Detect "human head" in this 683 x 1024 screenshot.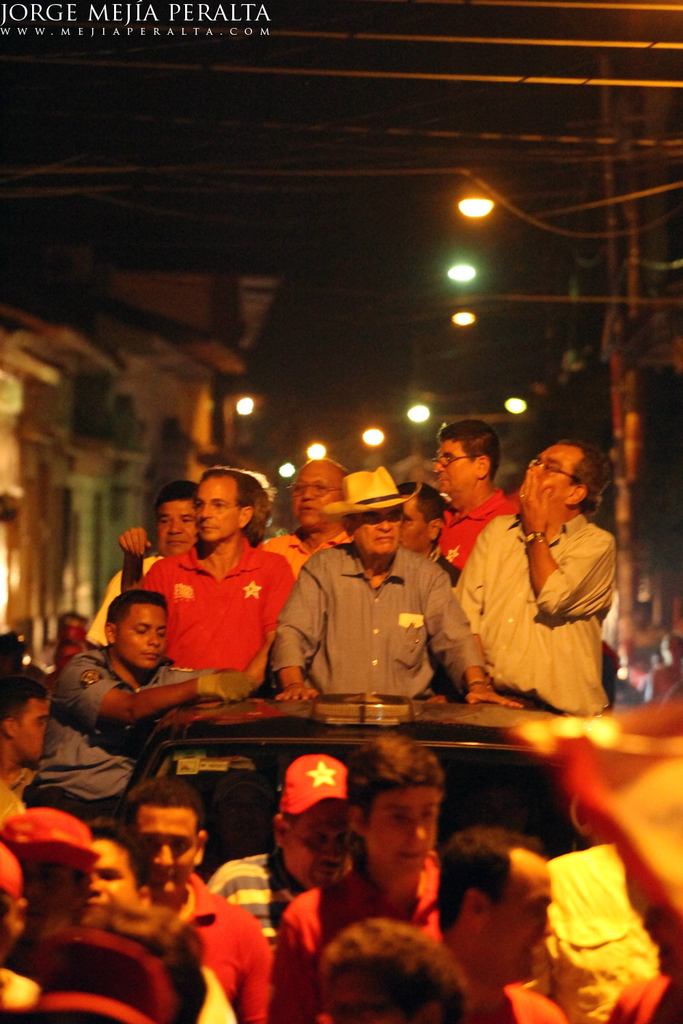
Detection: pyautogui.locateOnScreen(0, 666, 53, 765).
